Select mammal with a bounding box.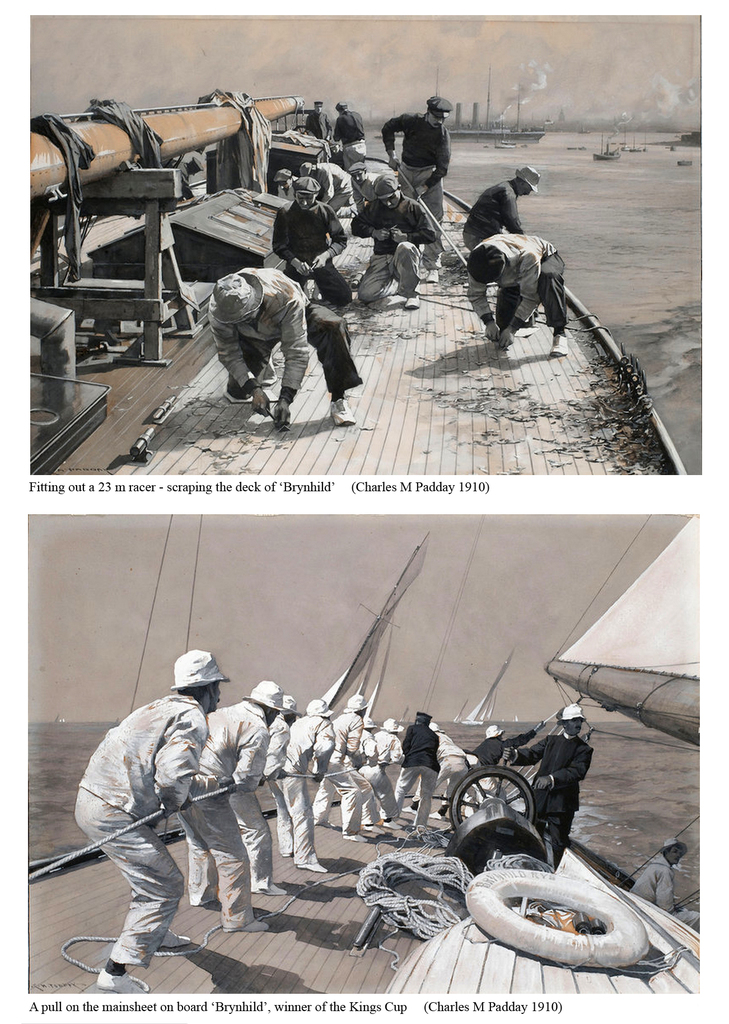
x1=350 y1=168 x2=441 y2=304.
